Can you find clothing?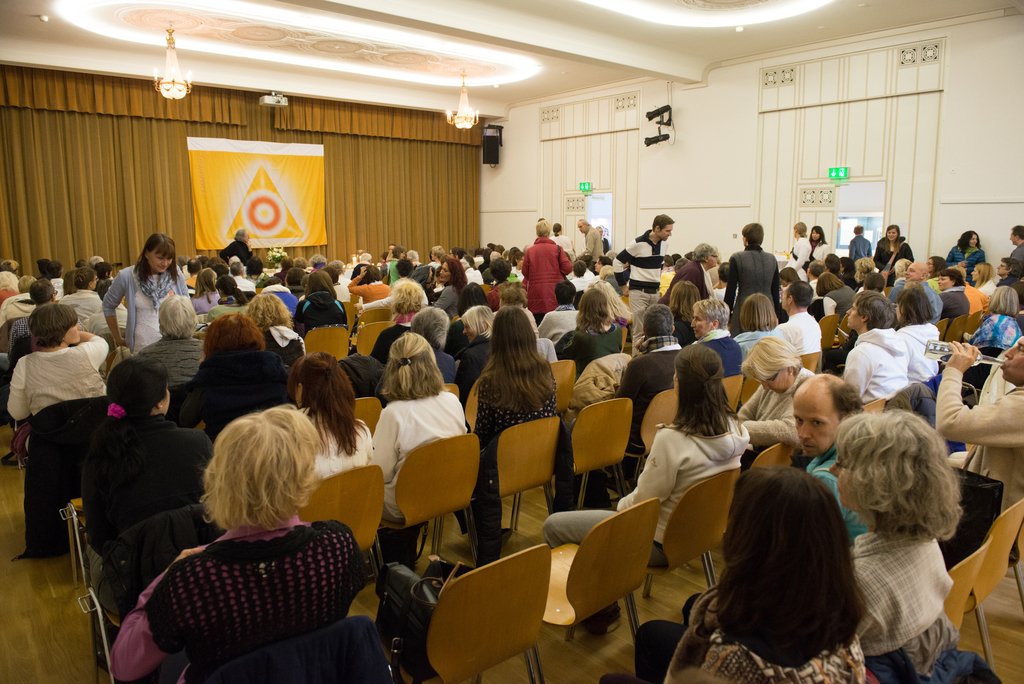
Yes, bounding box: region(116, 512, 383, 681).
